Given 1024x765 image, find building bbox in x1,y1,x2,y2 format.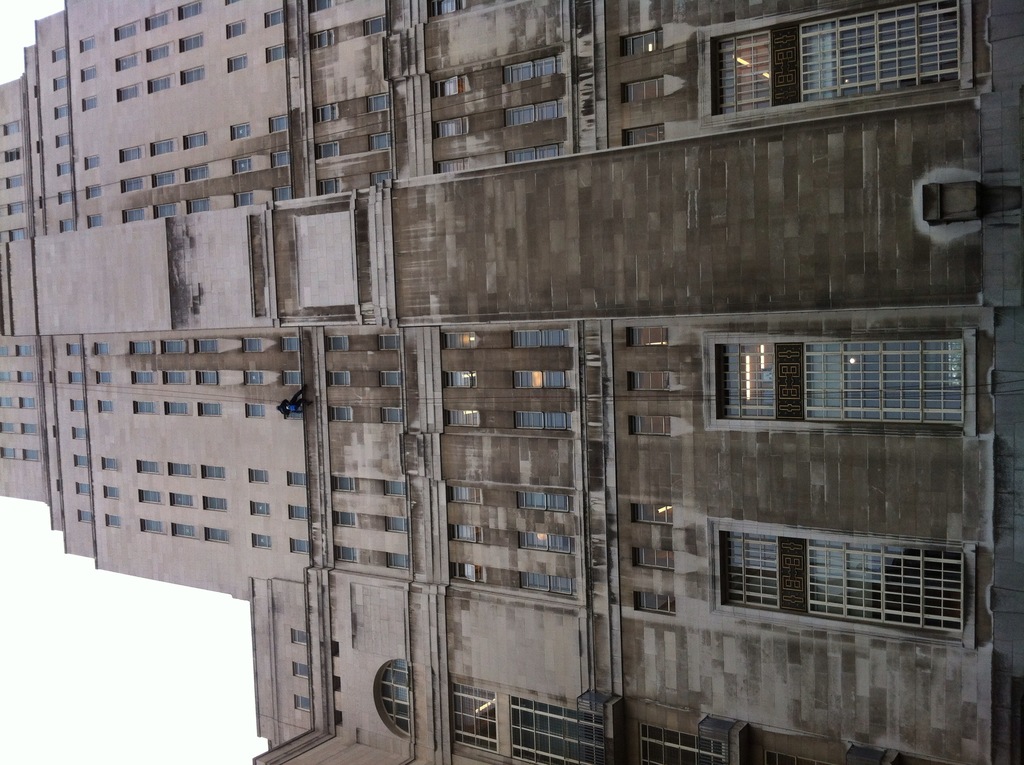
0,0,1023,764.
